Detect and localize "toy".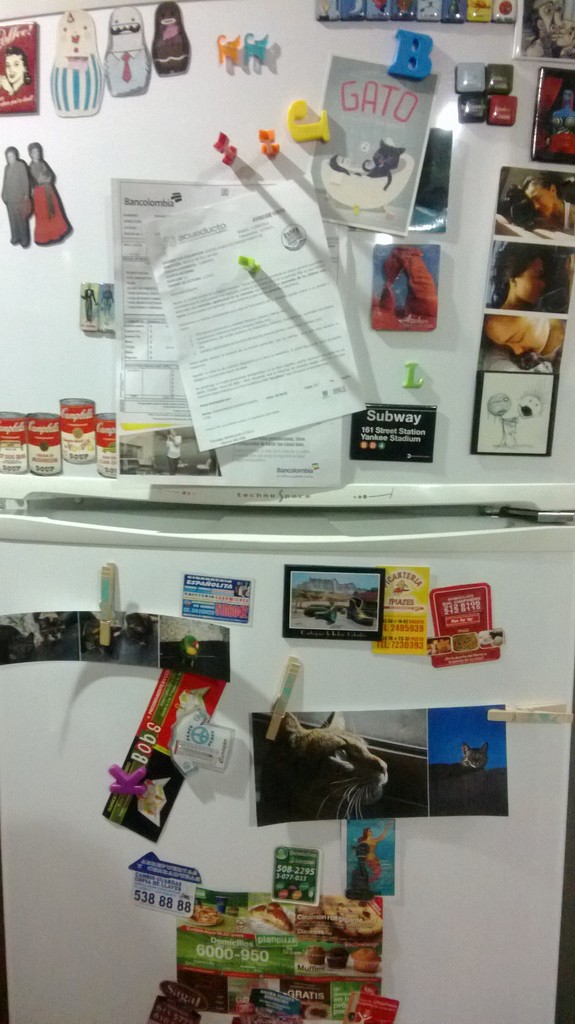
Localized at Rect(404, 353, 425, 390).
